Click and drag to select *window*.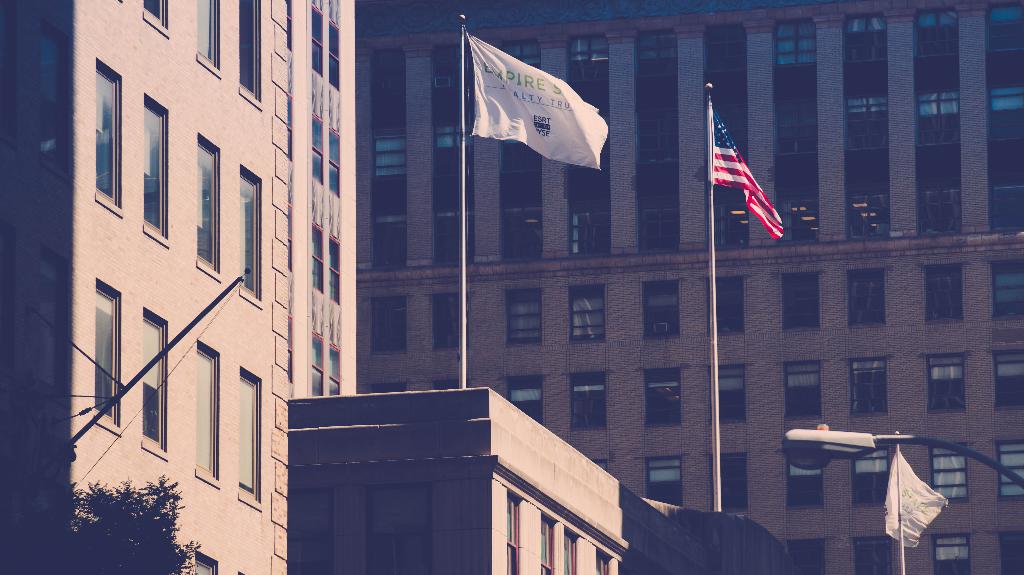
Selection: box(135, 98, 165, 232).
